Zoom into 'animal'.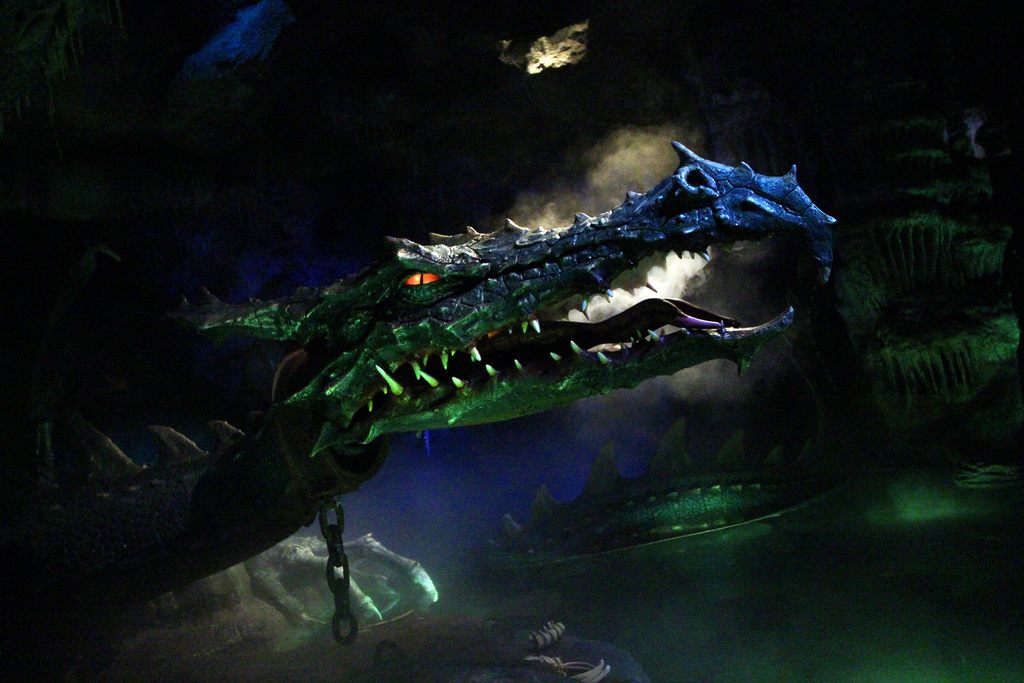
Zoom target: [0,142,838,625].
